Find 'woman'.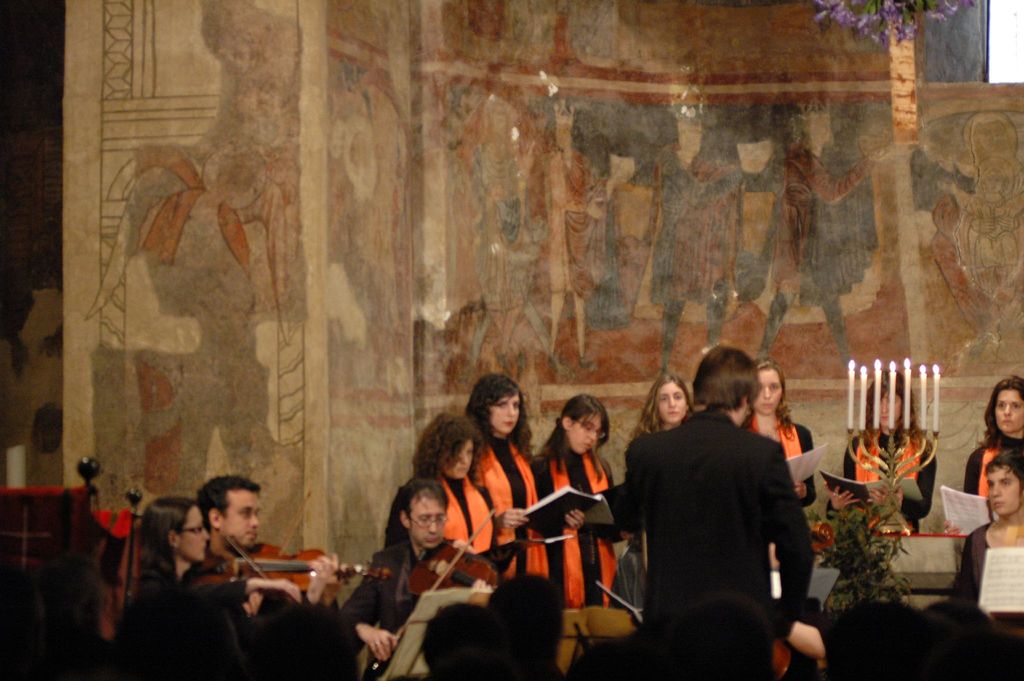
[left=821, top=365, right=938, bottom=535].
